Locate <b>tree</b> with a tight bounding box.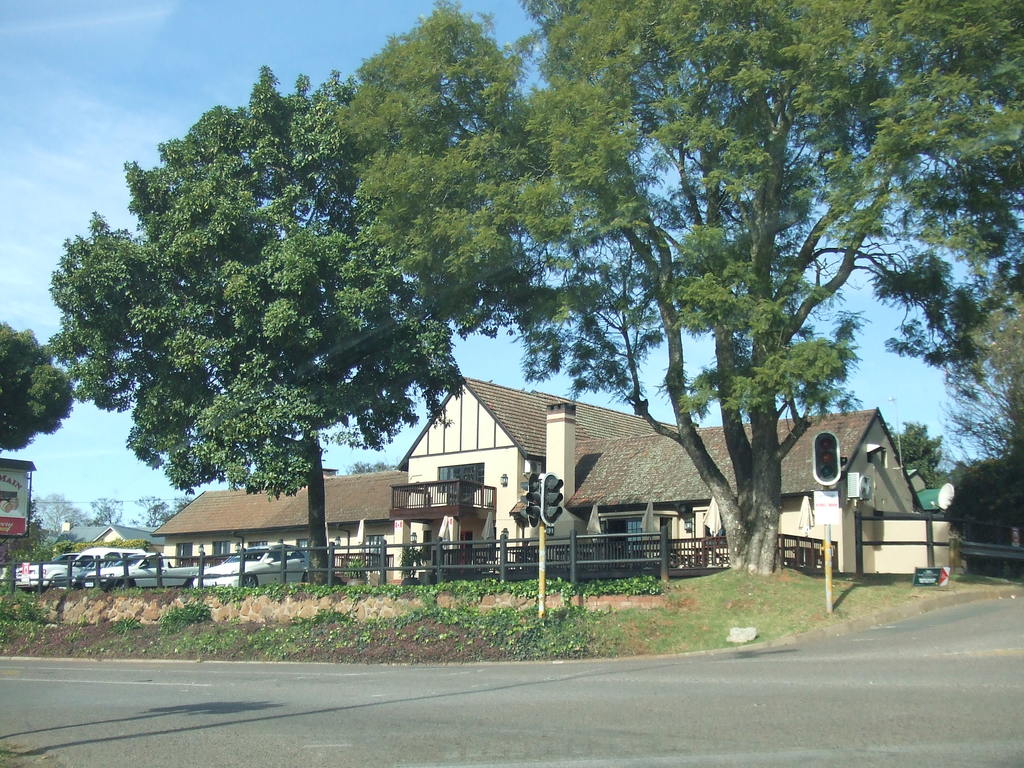
888 420 948 491.
